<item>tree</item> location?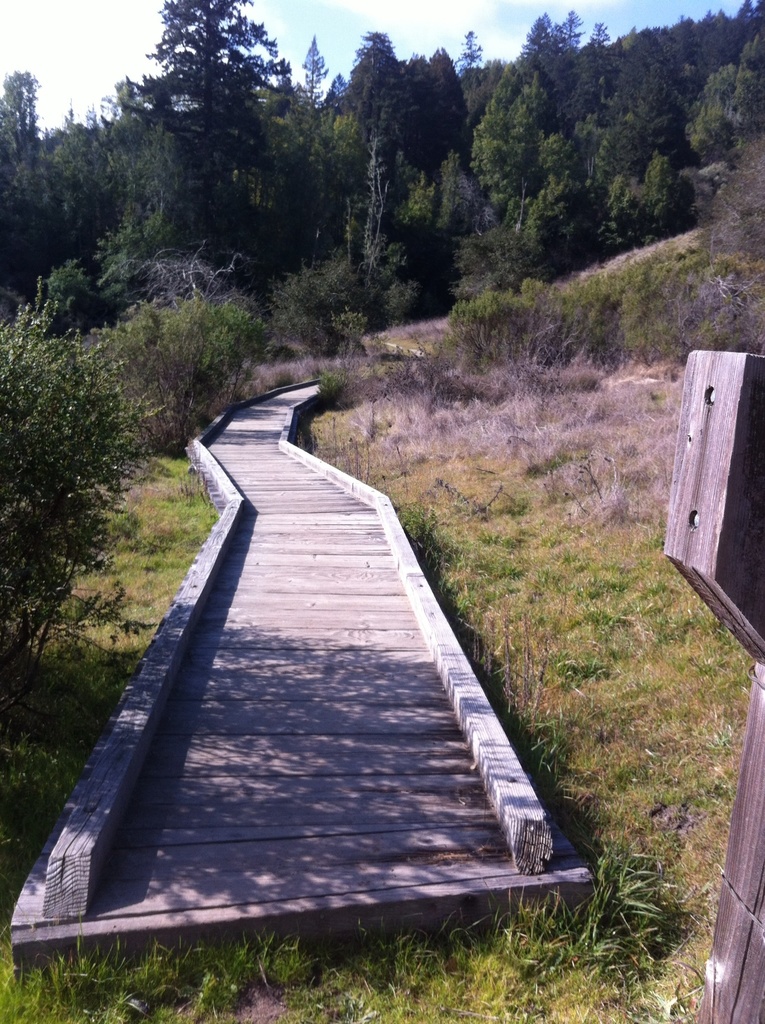
(left=85, top=254, right=277, bottom=454)
